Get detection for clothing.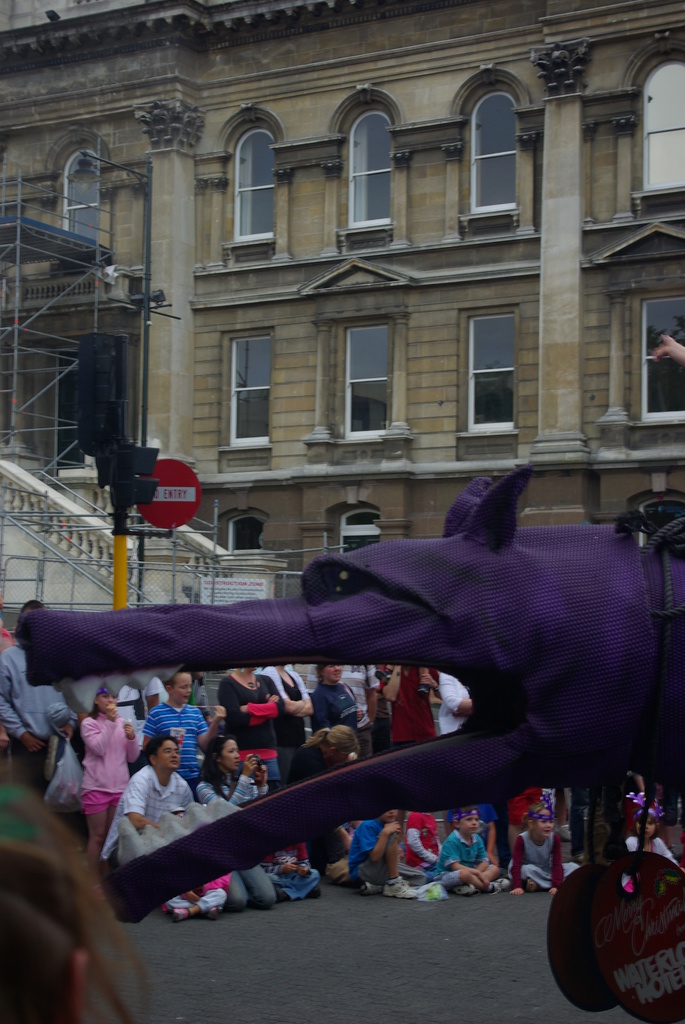
Detection: (139, 698, 208, 765).
